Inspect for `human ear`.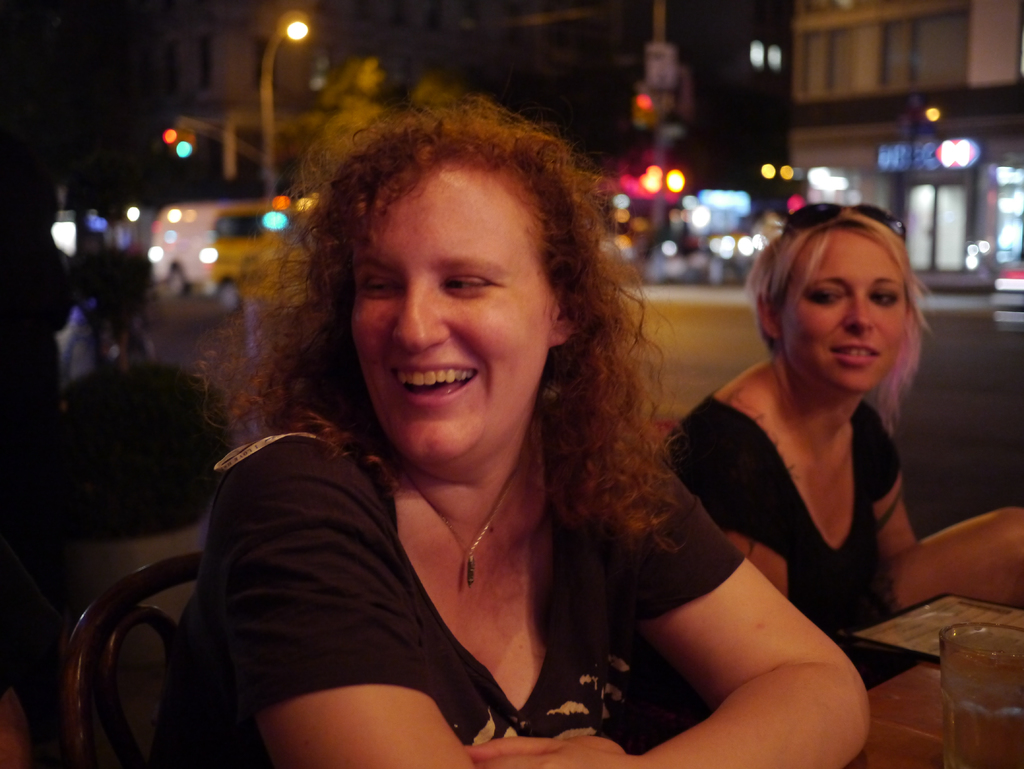
Inspection: [550,294,586,346].
